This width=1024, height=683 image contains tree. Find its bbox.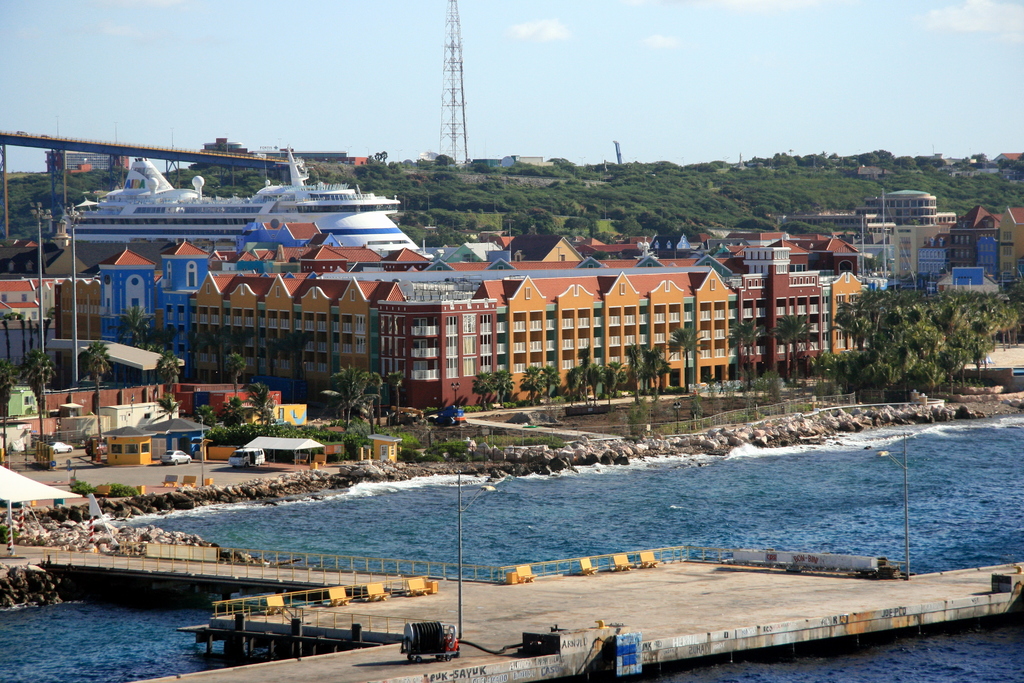
rect(399, 222, 420, 245).
